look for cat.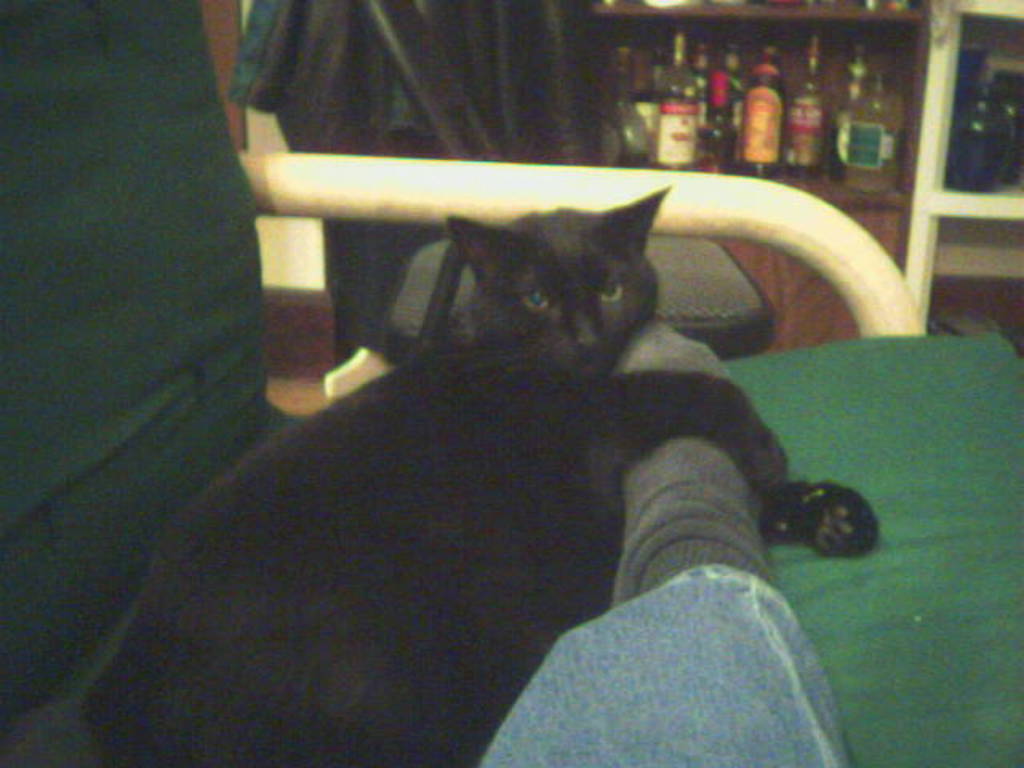
Found: {"left": 42, "top": 186, "right": 877, "bottom": 766}.
